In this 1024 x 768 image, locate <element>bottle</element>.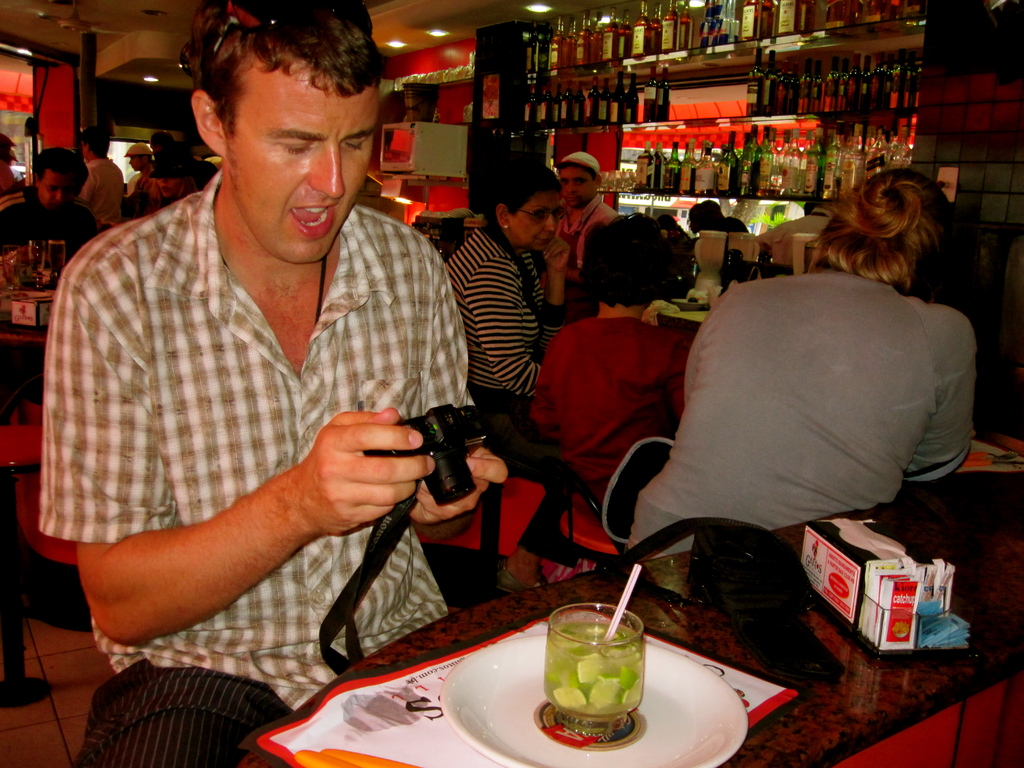
Bounding box: detection(561, 80, 575, 130).
